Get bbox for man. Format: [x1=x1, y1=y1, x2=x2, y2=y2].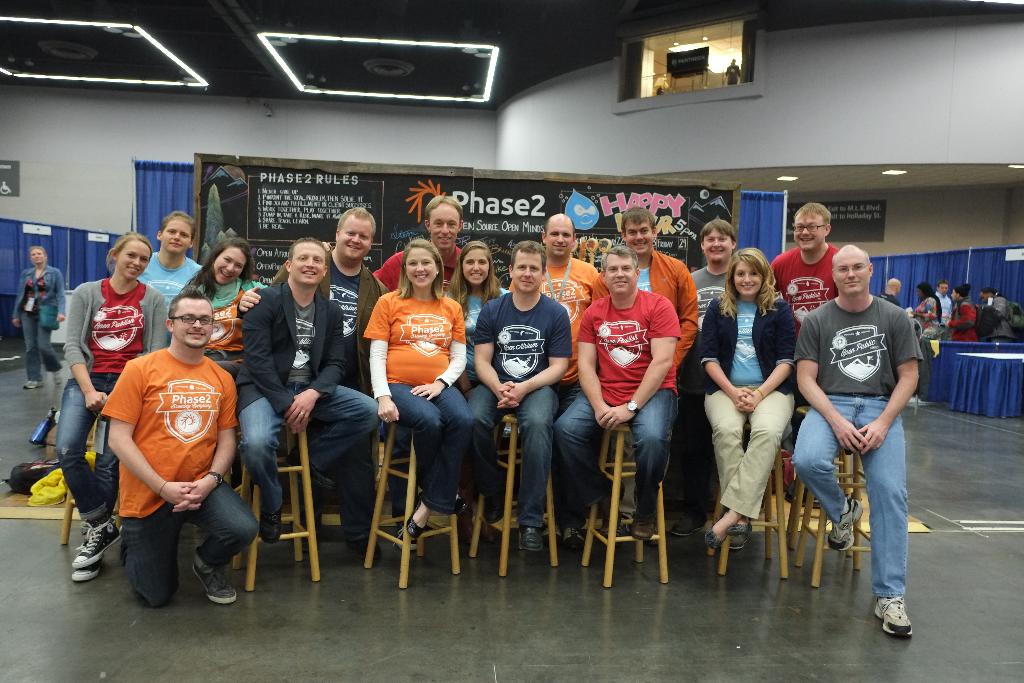
[x1=938, y1=283, x2=948, y2=325].
